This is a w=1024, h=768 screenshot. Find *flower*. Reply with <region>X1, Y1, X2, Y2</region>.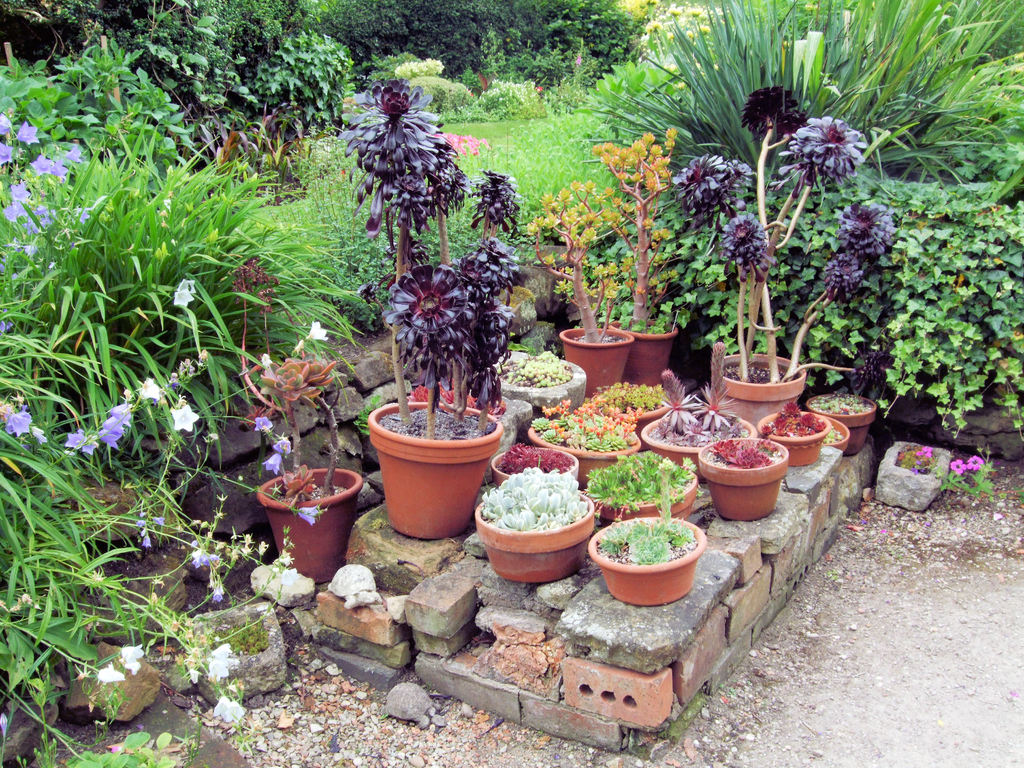
<region>294, 503, 319, 527</region>.
